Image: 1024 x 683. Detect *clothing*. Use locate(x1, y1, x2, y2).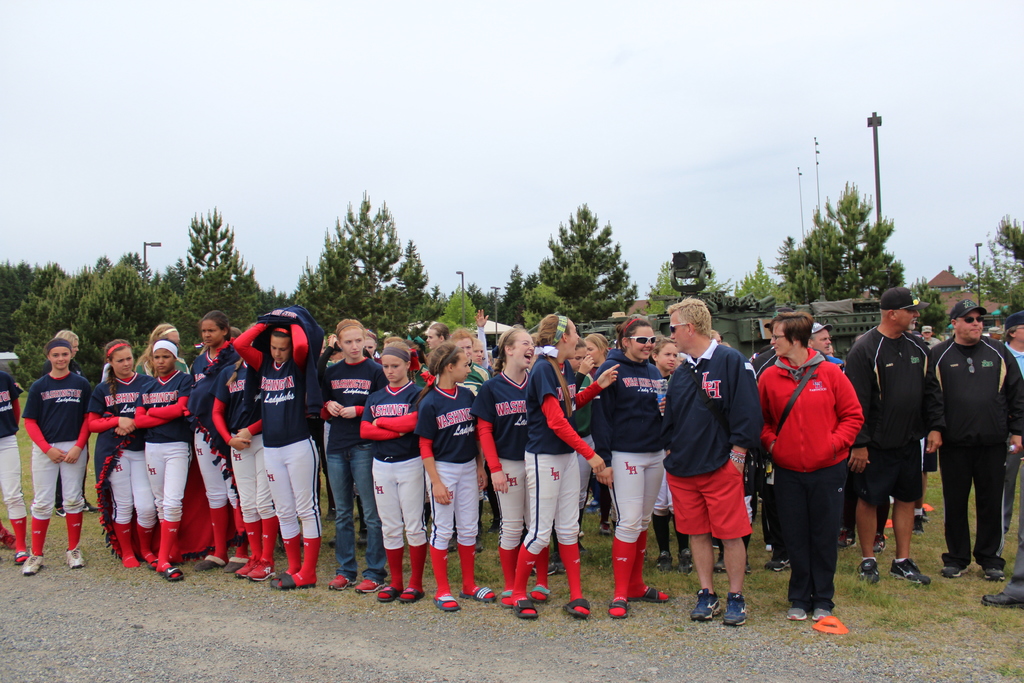
locate(359, 382, 429, 542).
